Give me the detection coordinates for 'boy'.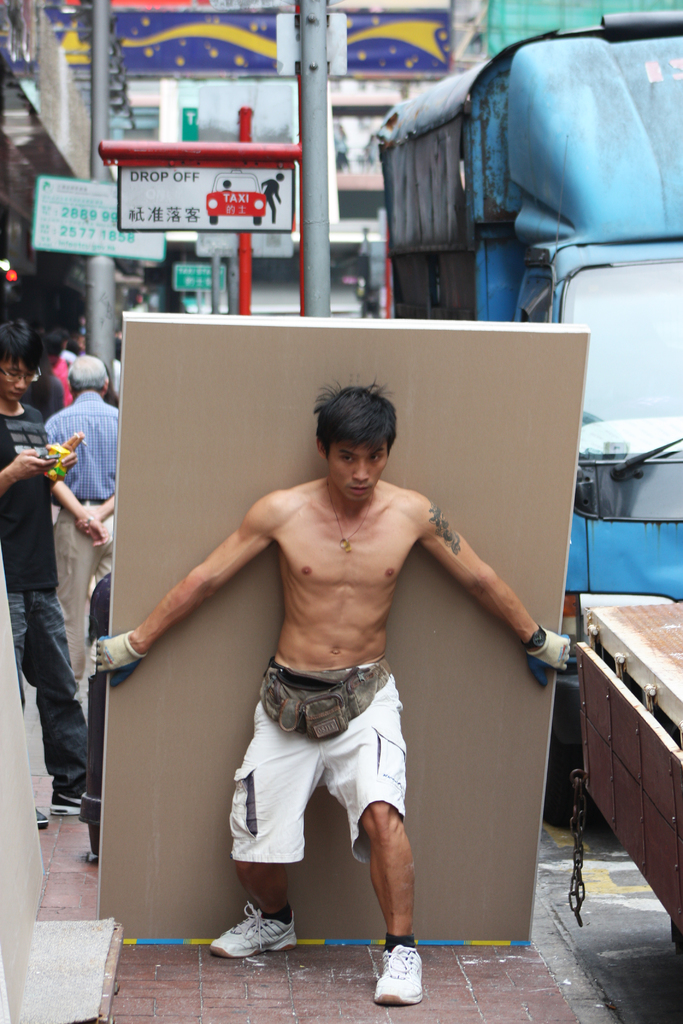
<region>0, 321, 90, 829</region>.
